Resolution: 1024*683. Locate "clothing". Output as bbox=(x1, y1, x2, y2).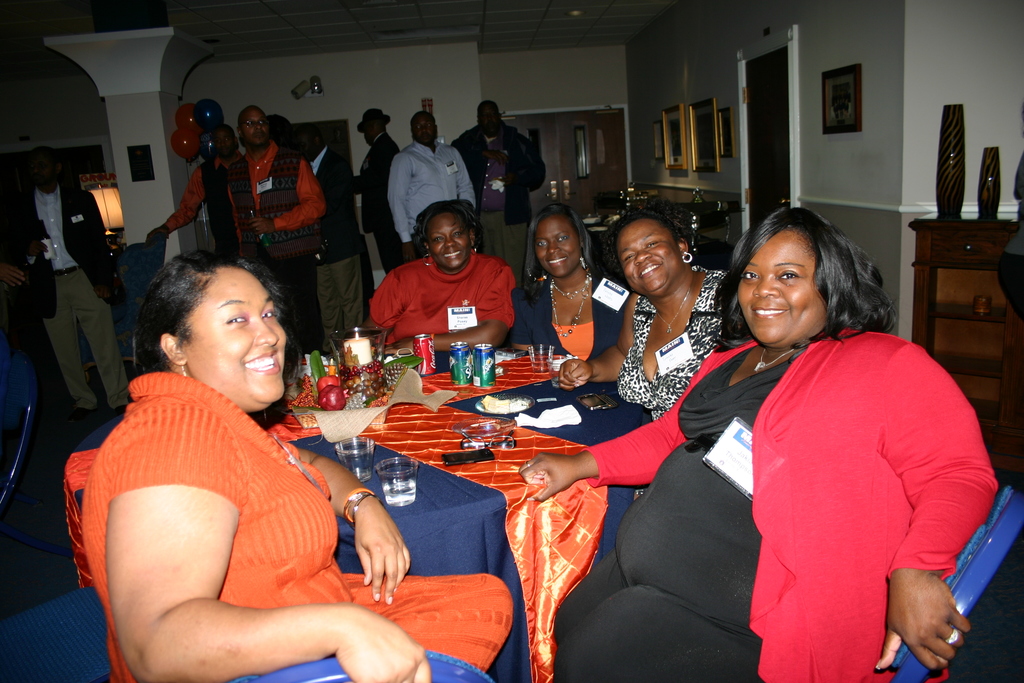
bbox=(387, 136, 478, 245).
